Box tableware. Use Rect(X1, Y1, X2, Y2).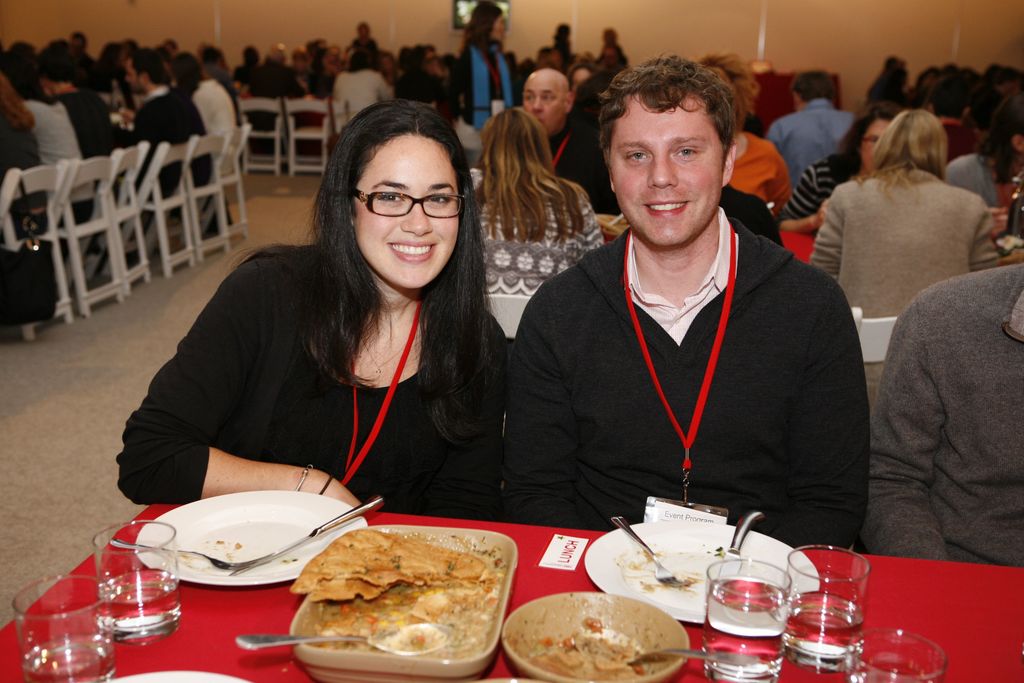
Rect(129, 491, 371, 598).
